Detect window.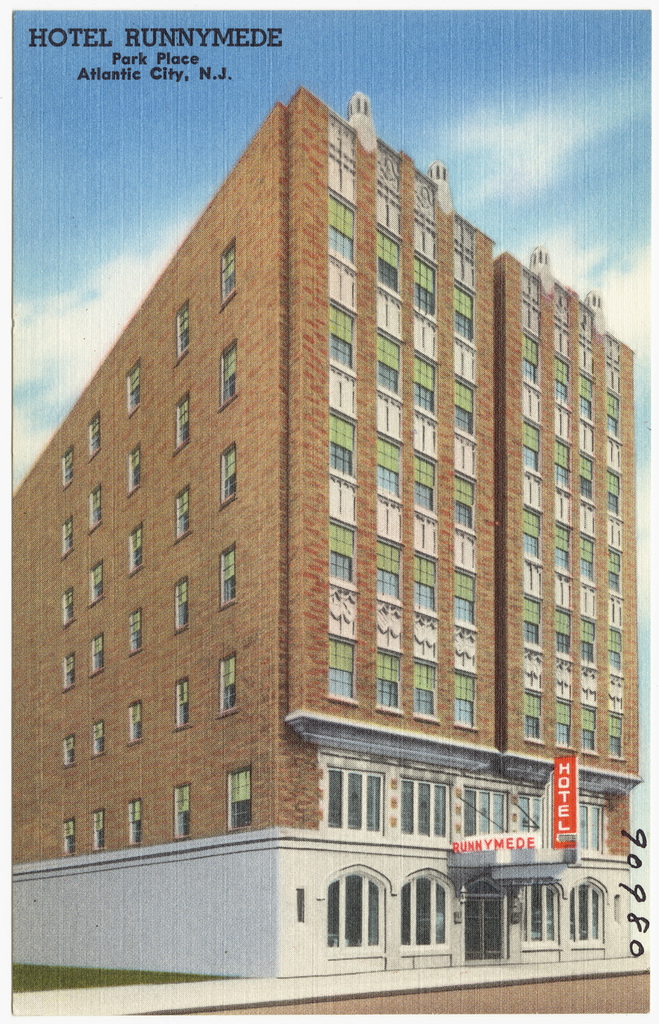
Detected at rect(130, 357, 139, 417).
